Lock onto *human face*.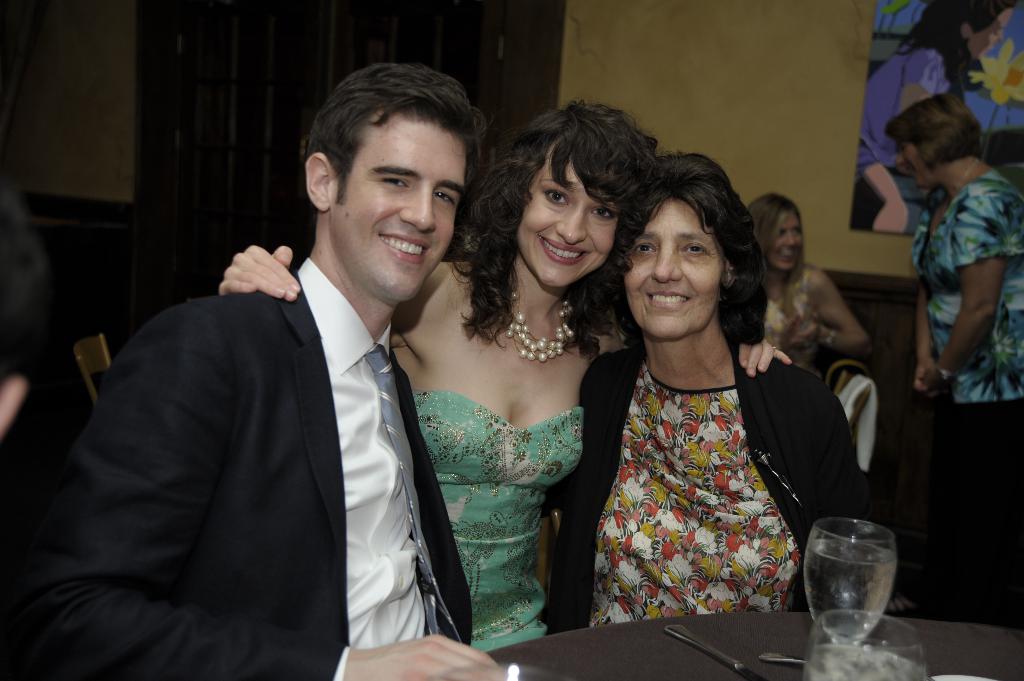
Locked: 892,135,939,193.
